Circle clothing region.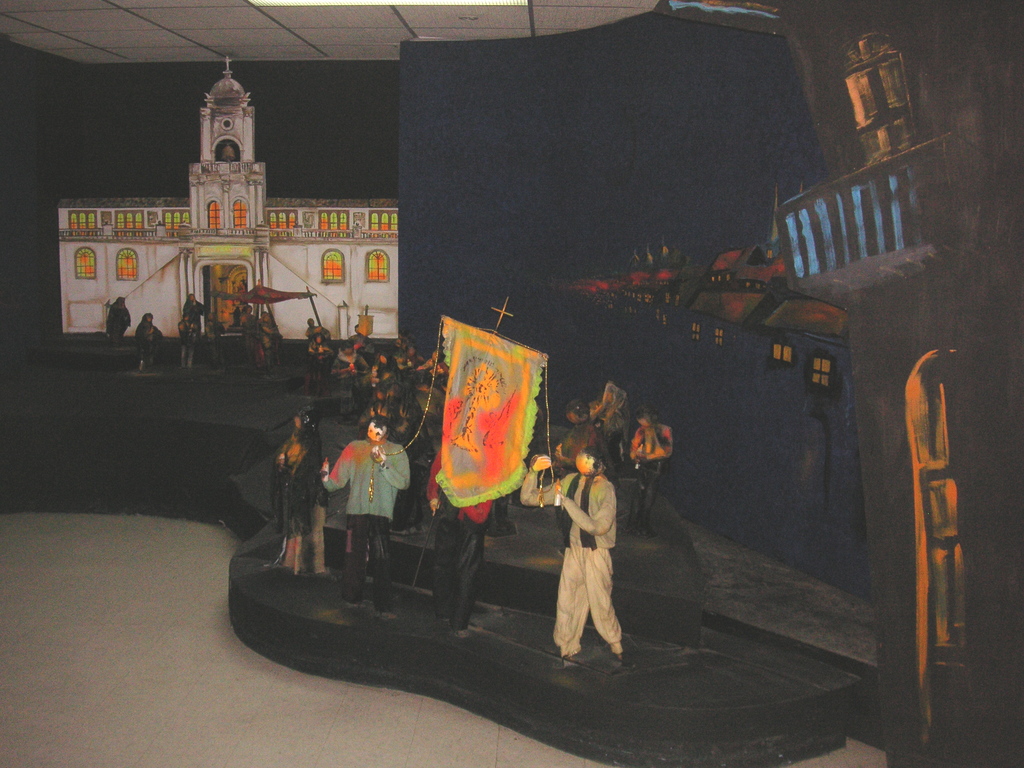
Region: left=390, top=417, right=419, bottom=458.
